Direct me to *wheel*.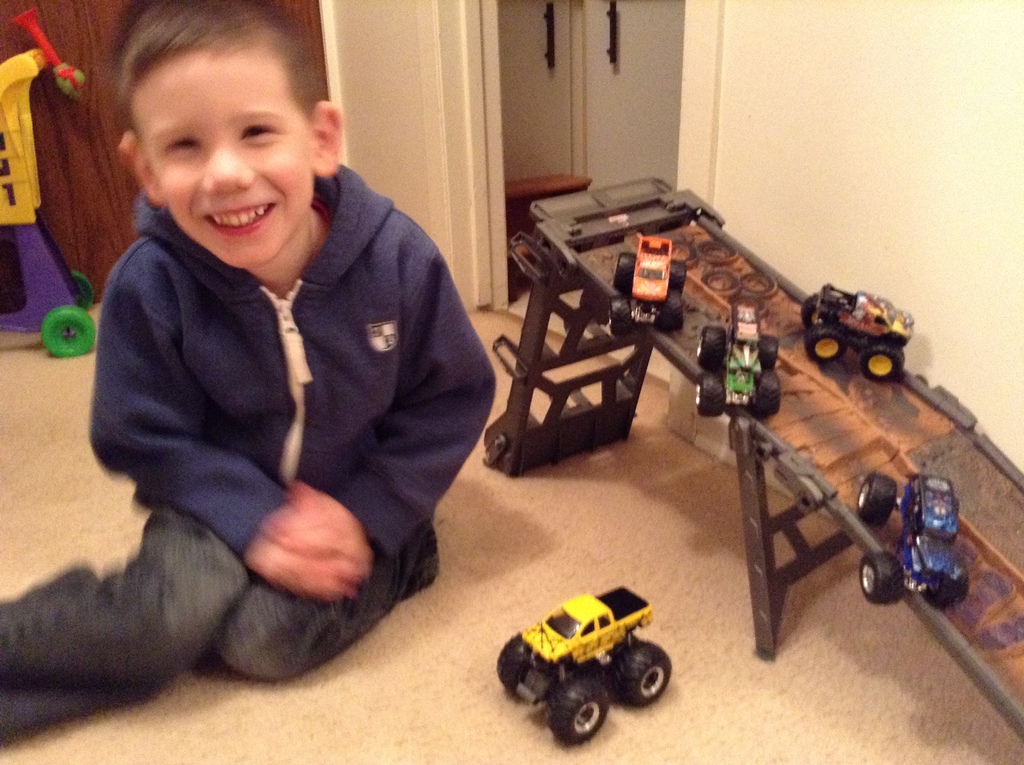
Direction: BBox(755, 380, 781, 412).
